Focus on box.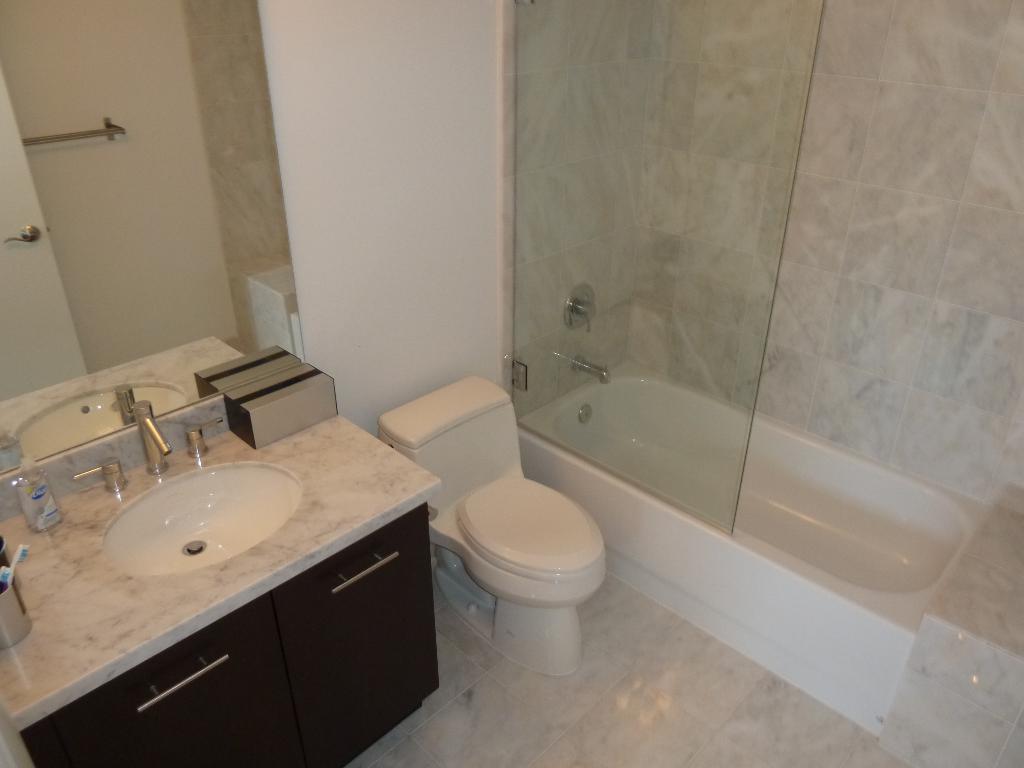
Focused at Rect(220, 362, 339, 449).
